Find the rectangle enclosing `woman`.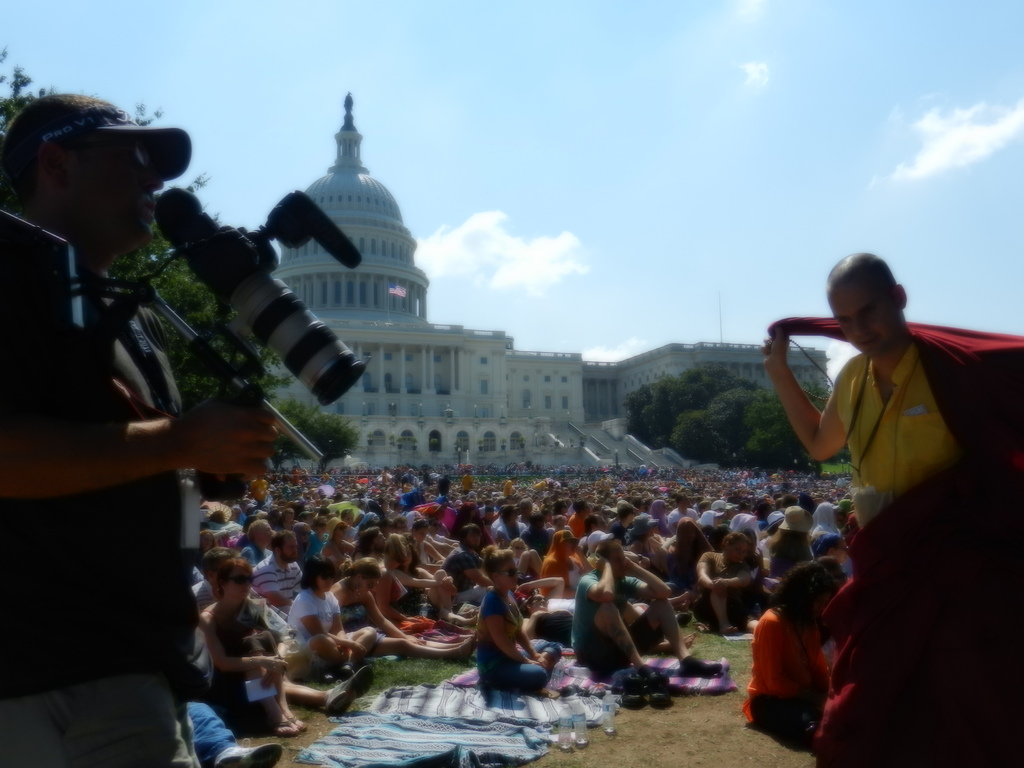
{"left": 194, "top": 556, "right": 305, "bottom": 739}.
